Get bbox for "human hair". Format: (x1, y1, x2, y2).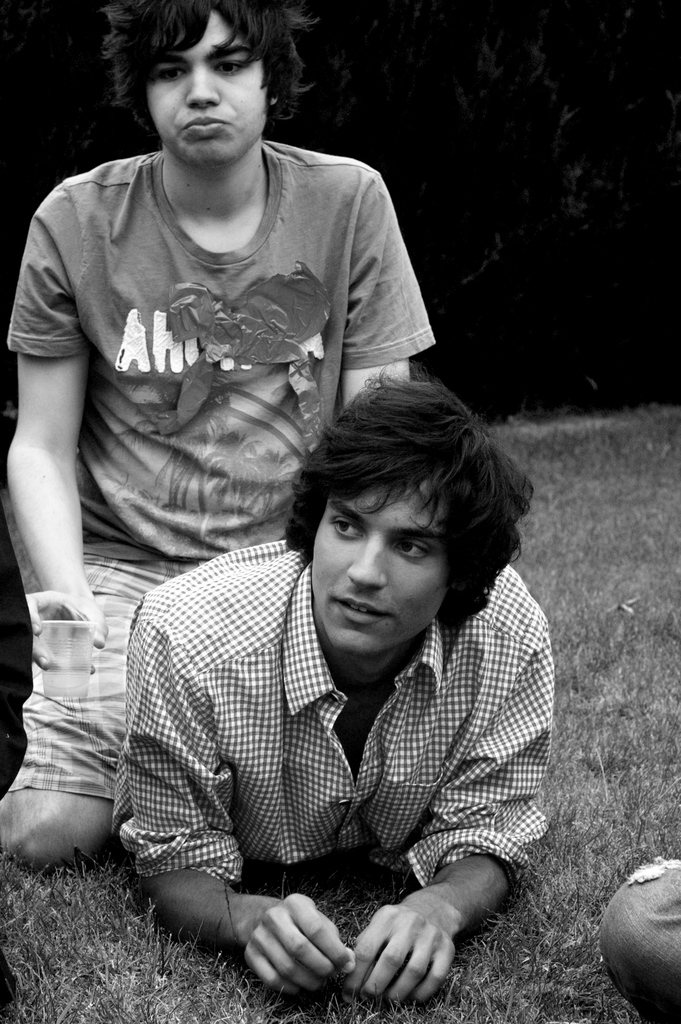
(98, 0, 315, 134).
